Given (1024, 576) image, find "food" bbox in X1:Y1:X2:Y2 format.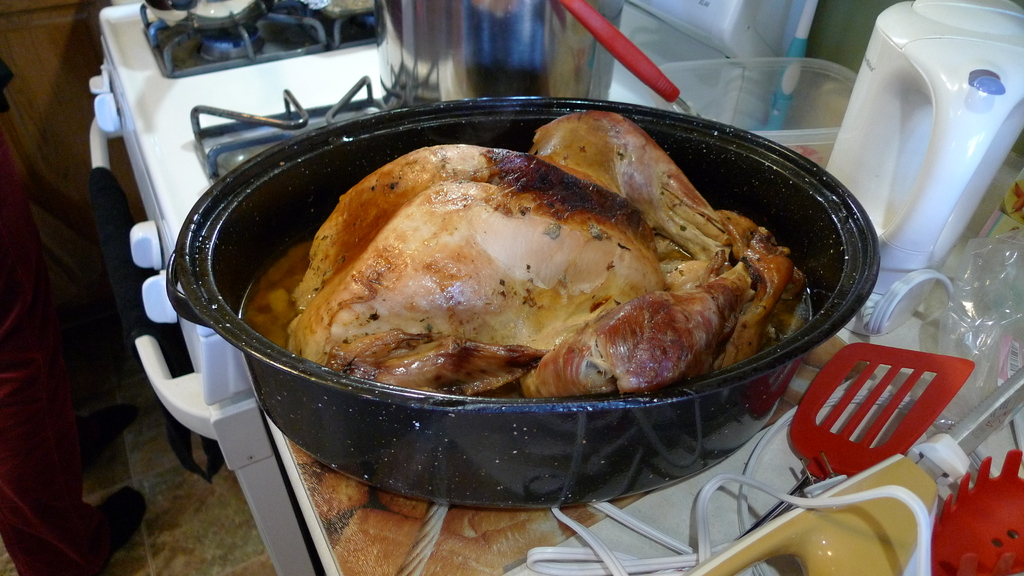
535:109:653:140.
